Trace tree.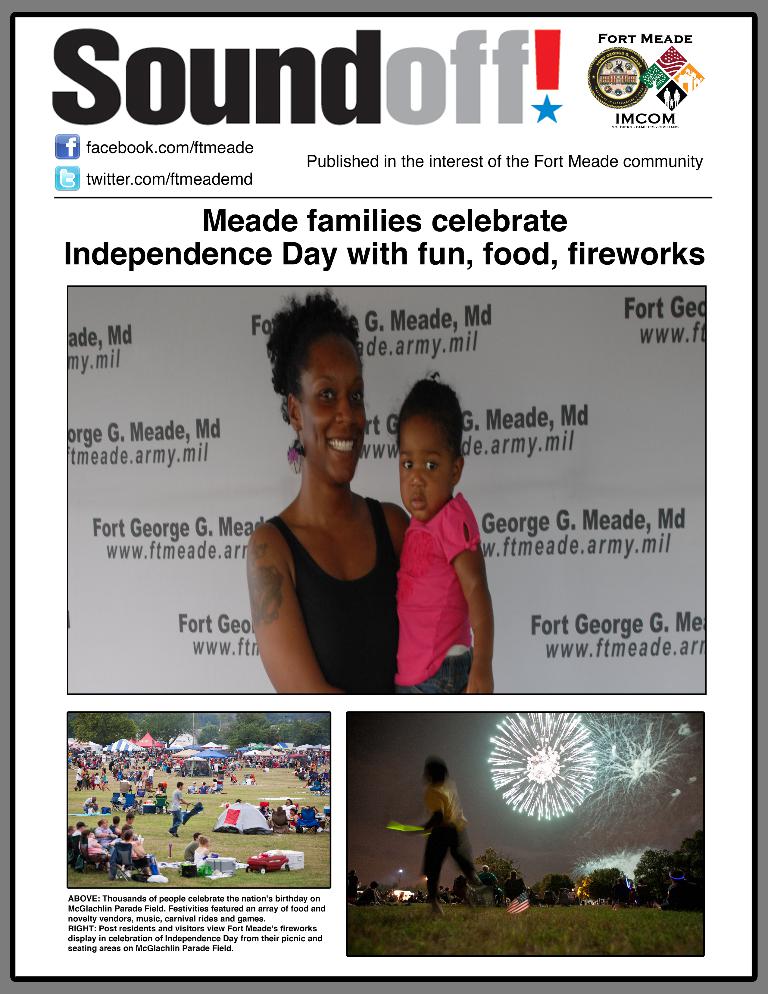
Traced to 474, 847, 525, 893.
